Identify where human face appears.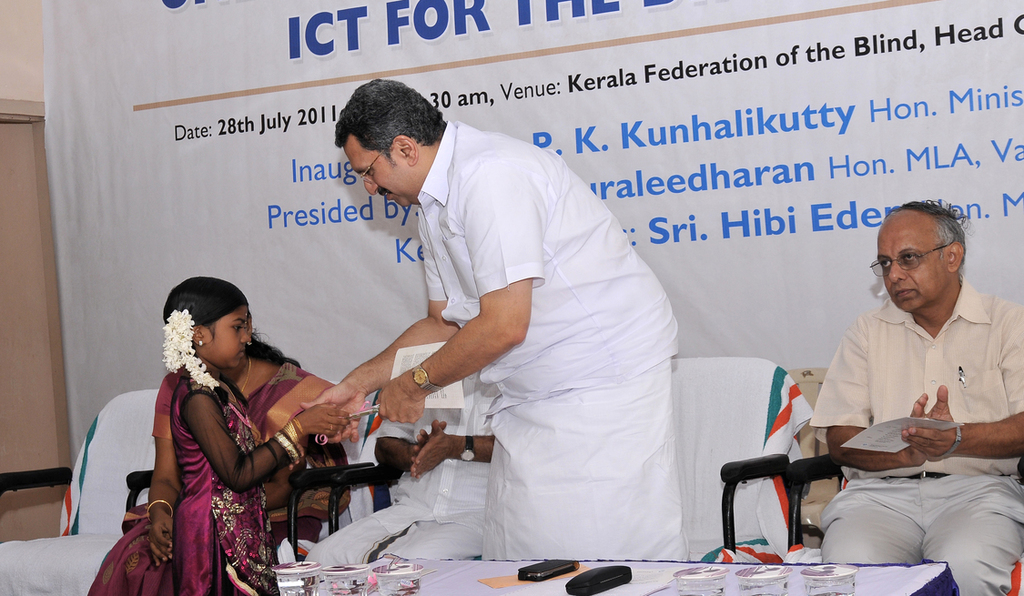
Appears at bbox=(875, 222, 948, 303).
